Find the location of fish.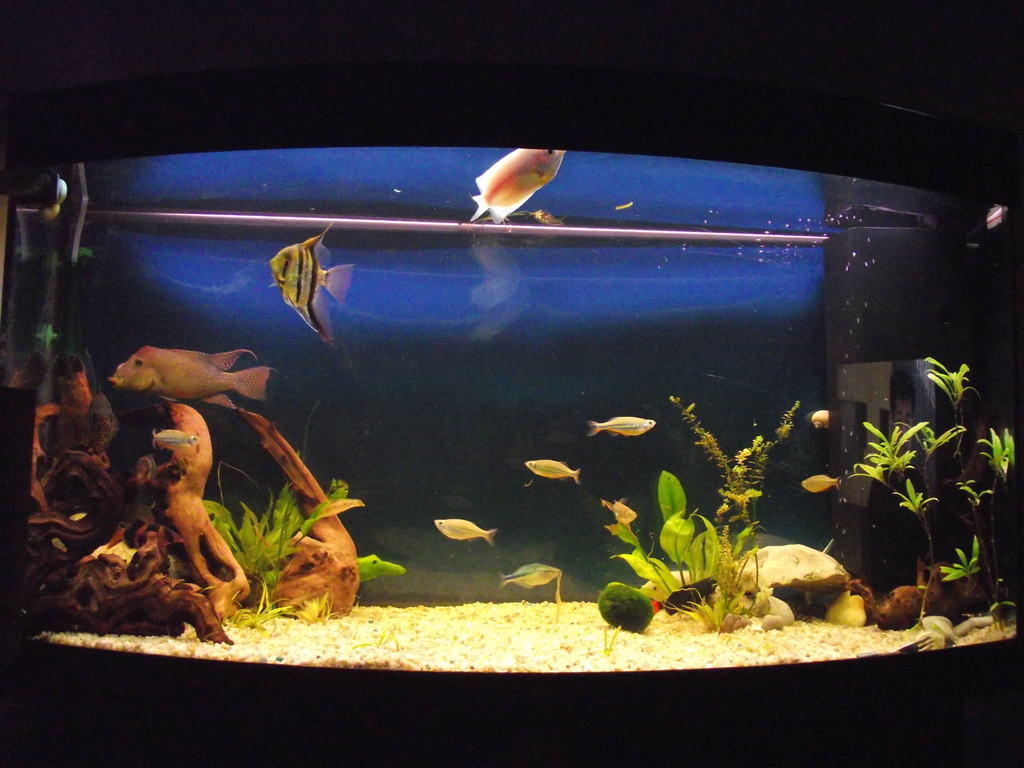
Location: BBox(268, 221, 356, 349).
